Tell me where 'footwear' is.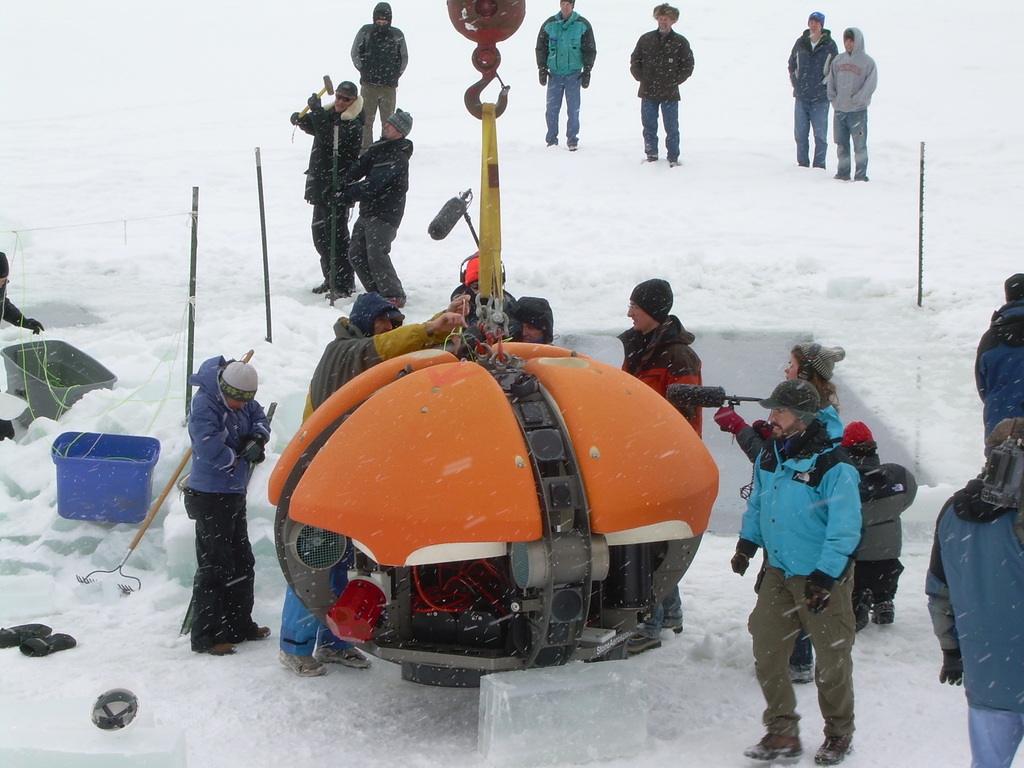
'footwear' is at locate(871, 599, 897, 627).
